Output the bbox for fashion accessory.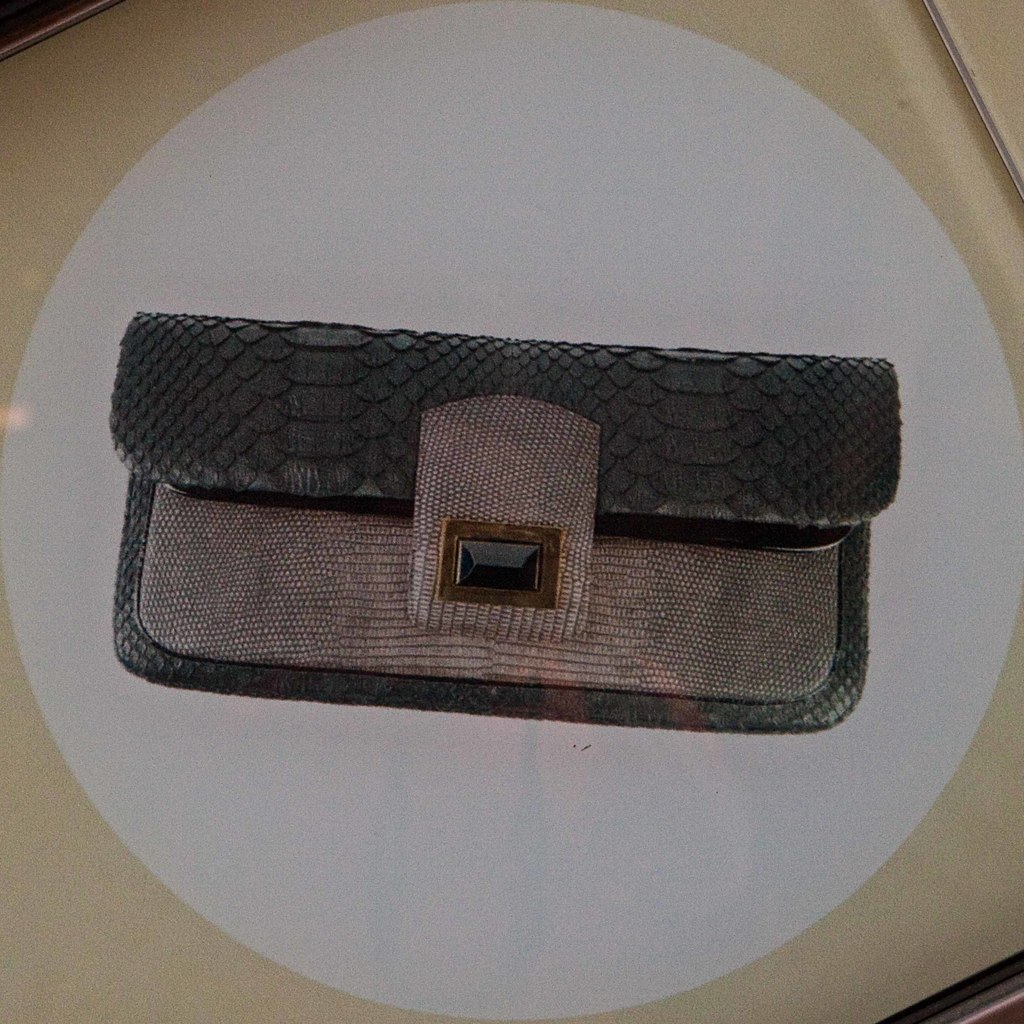
(106, 307, 902, 732).
